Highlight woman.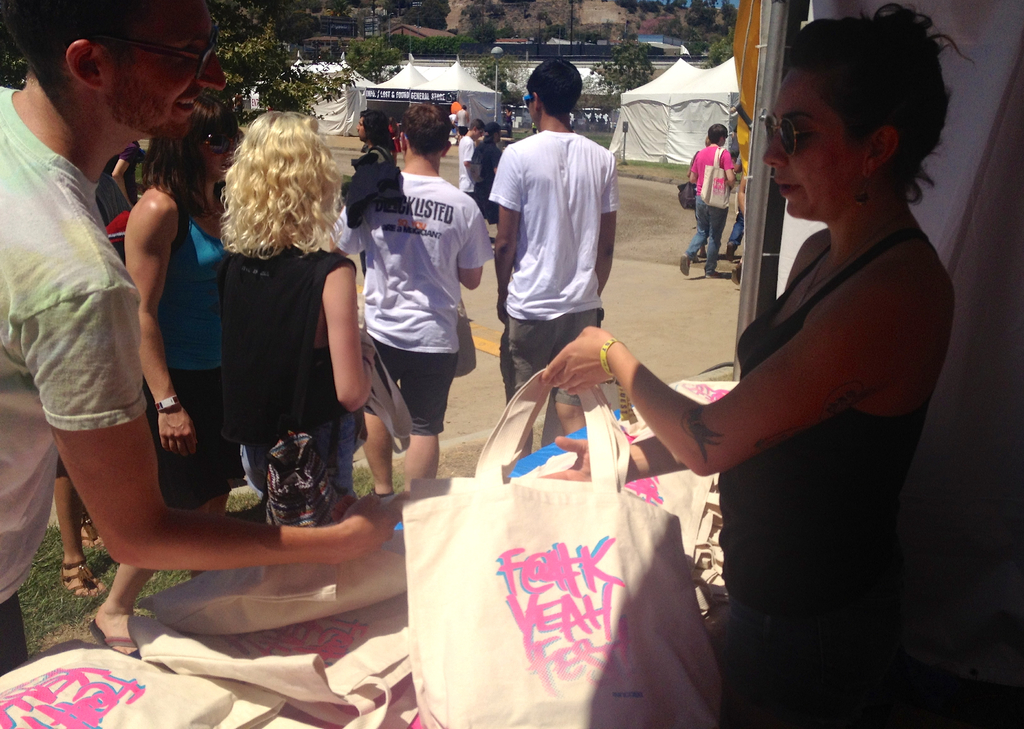
Highlighted region: select_region(212, 111, 380, 537).
